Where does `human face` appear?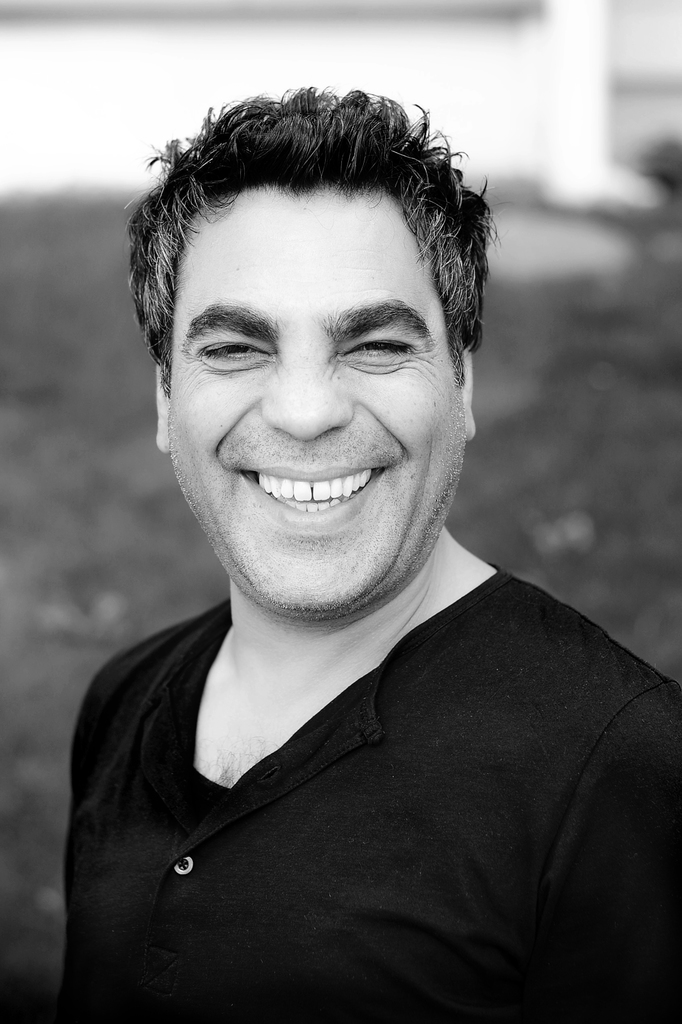
Appears at bbox=[171, 180, 473, 612].
